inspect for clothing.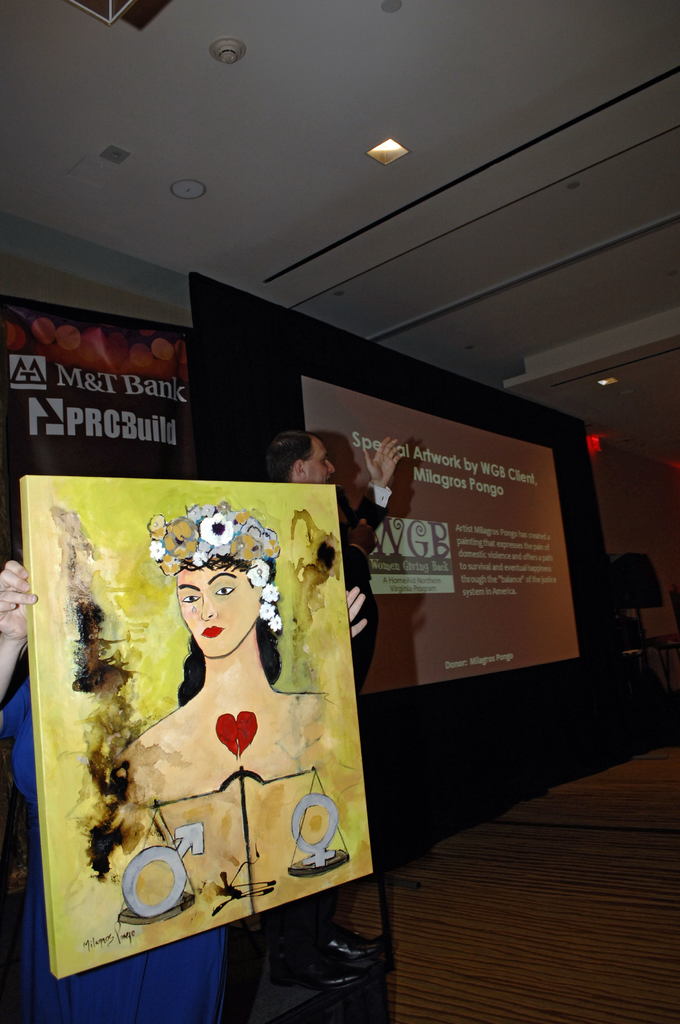
Inspection: select_region(0, 668, 225, 1023).
